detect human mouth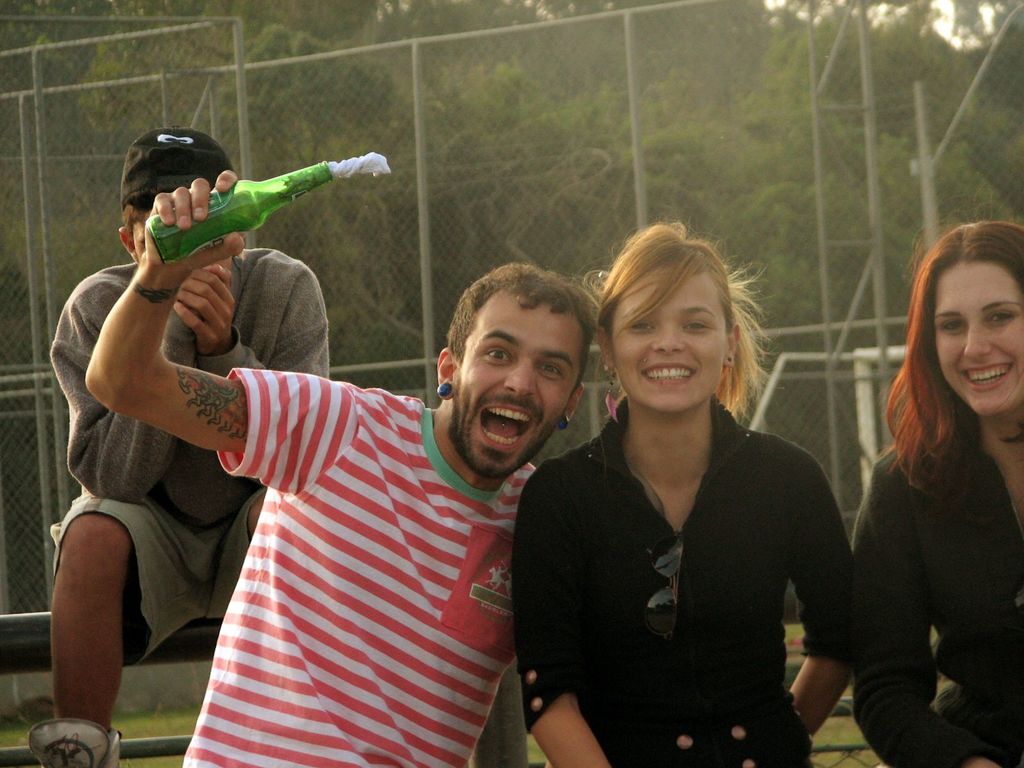
bbox=(961, 362, 1016, 392)
